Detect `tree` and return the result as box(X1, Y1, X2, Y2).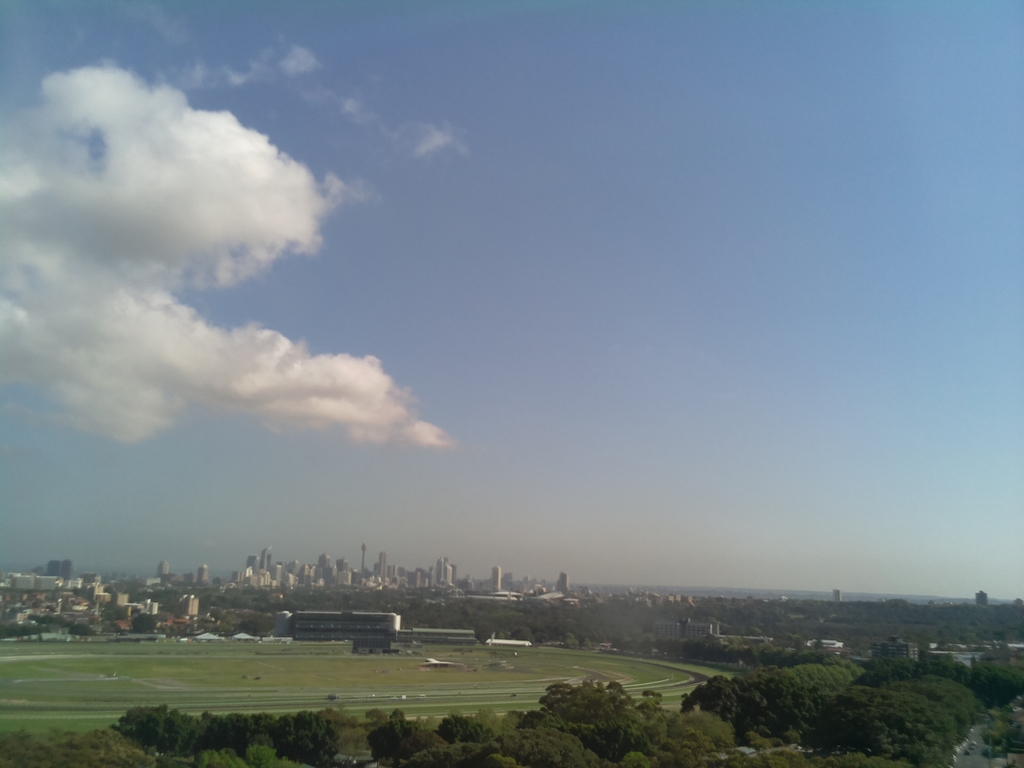
box(457, 707, 610, 767).
